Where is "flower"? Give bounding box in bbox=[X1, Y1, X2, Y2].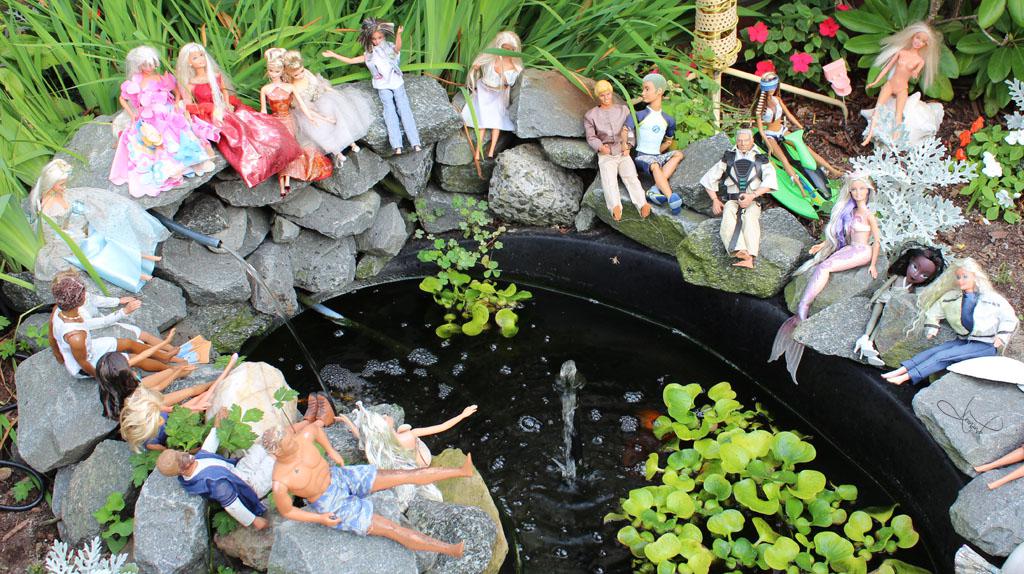
bbox=[983, 155, 1009, 177].
